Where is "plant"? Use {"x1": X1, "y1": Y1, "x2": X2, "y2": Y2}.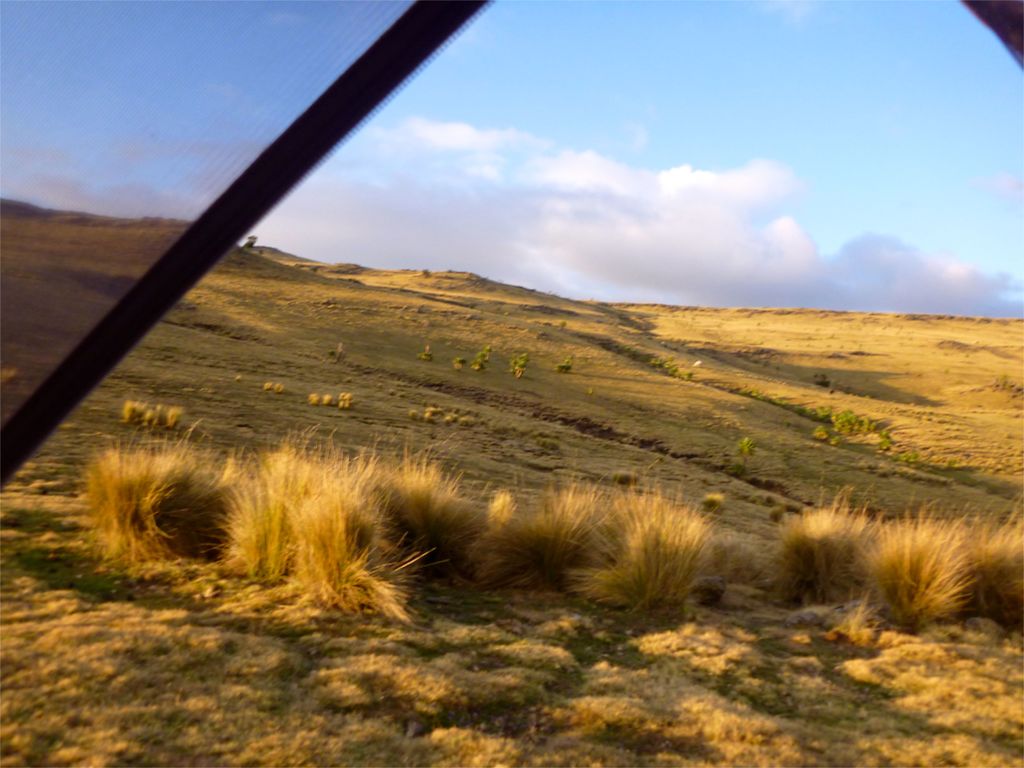
{"x1": 412, "y1": 344, "x2": 440, "y2": 364}.
